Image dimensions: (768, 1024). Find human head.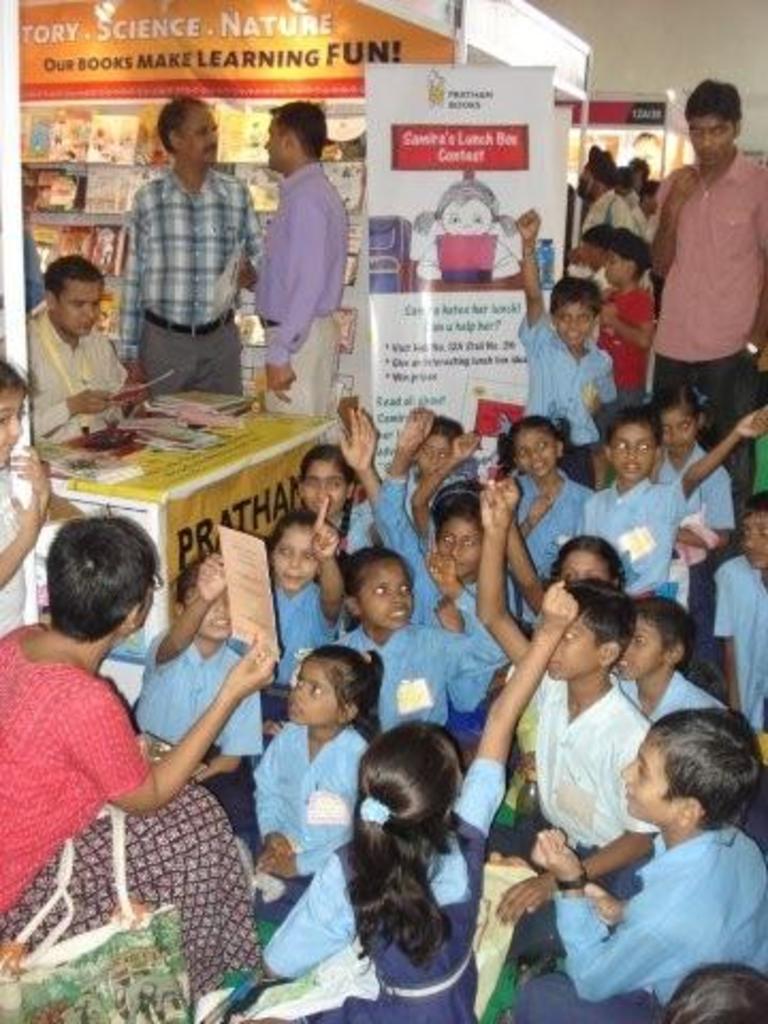
x1=602 y1=407 x2=666 y2=484.
